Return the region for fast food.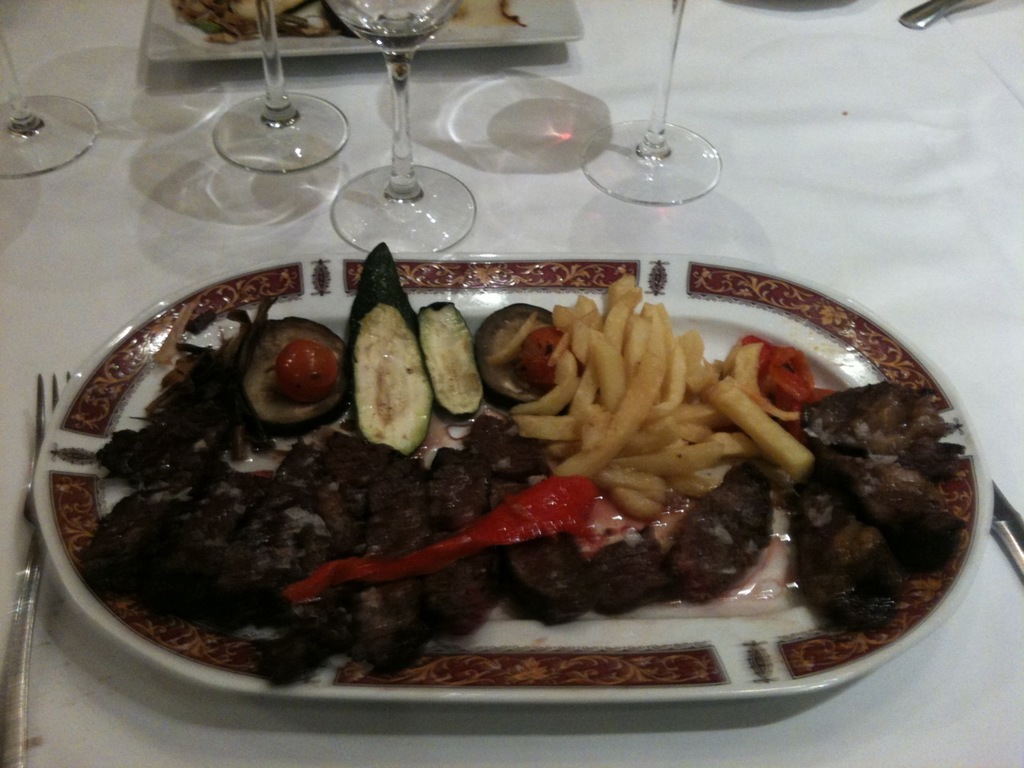
{"x1": 231, "y1": 316, "x2": 350, "y2": 447}.
